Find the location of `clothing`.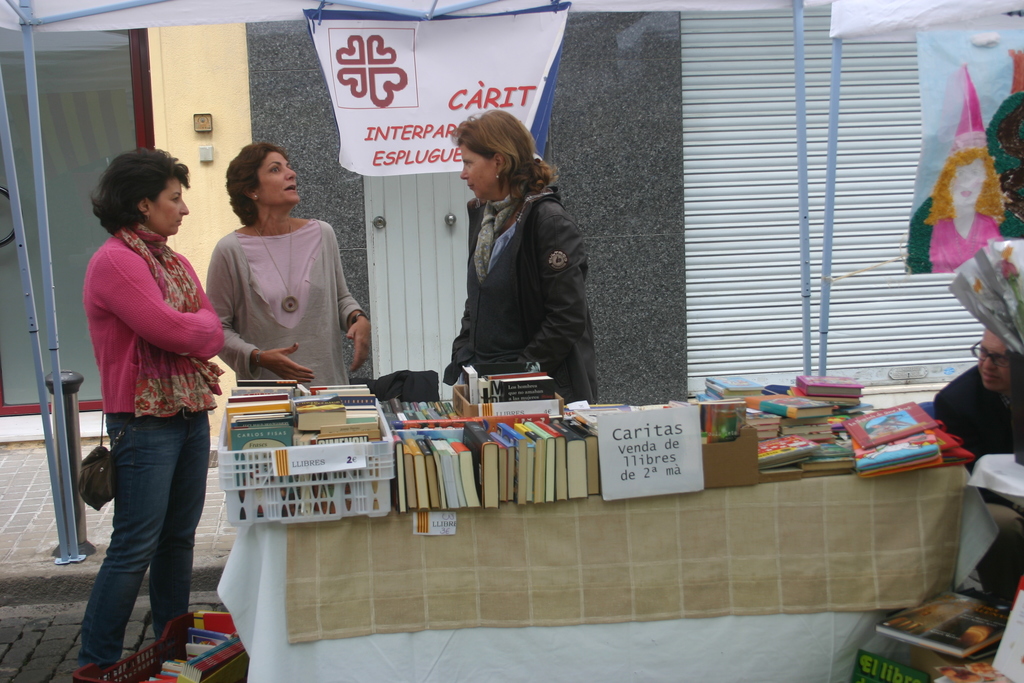
Location: l=919, t=370, r=1012, b=465.
